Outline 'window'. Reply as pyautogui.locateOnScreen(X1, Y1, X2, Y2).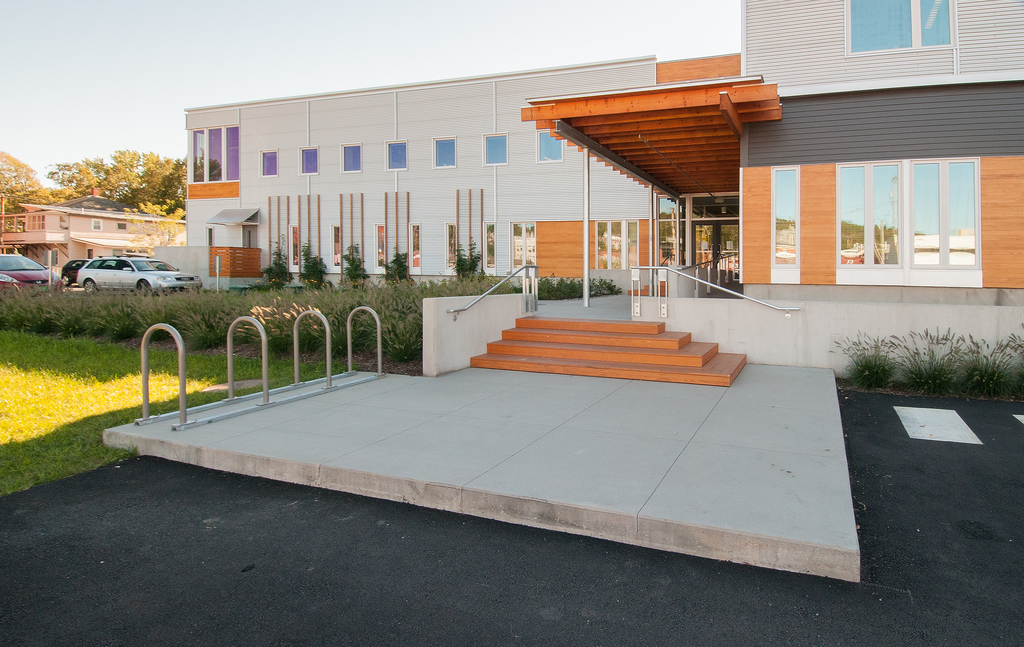
pyautogui.locateOnScreen(300, 147, 318, 174).
